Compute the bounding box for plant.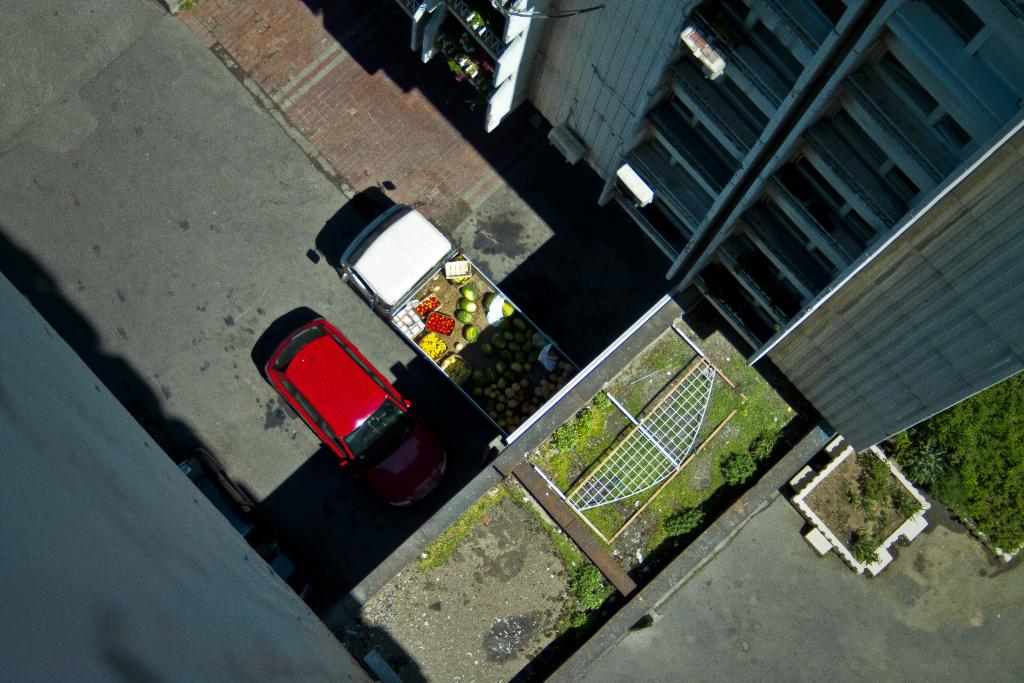
{"left": 850, "top": 528, "right": 885, "bottom": 573}.
